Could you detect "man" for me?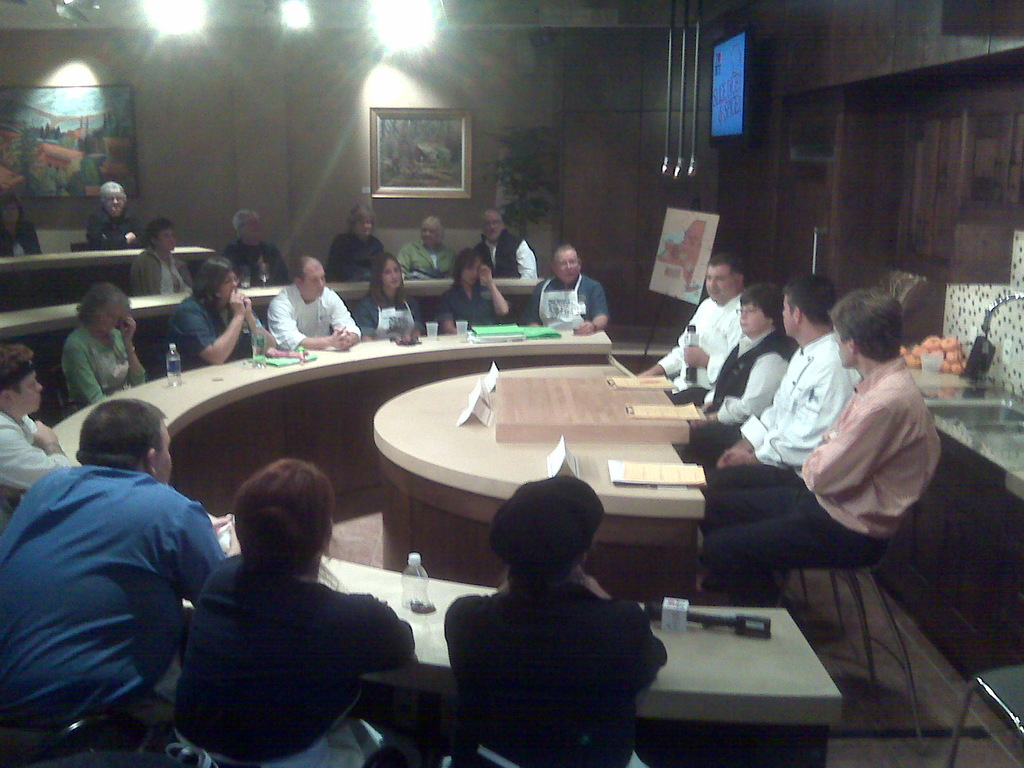
Detection result: bbox=[29, 353, 234, 764].
